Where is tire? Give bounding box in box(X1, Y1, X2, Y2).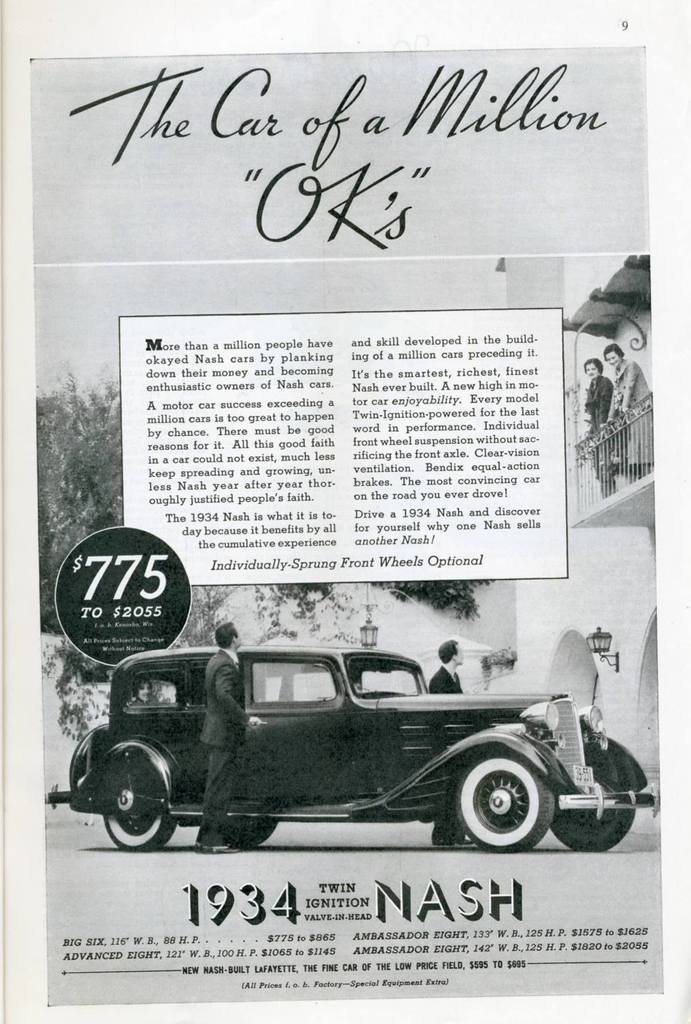
box(552, 808, 636, 855).
